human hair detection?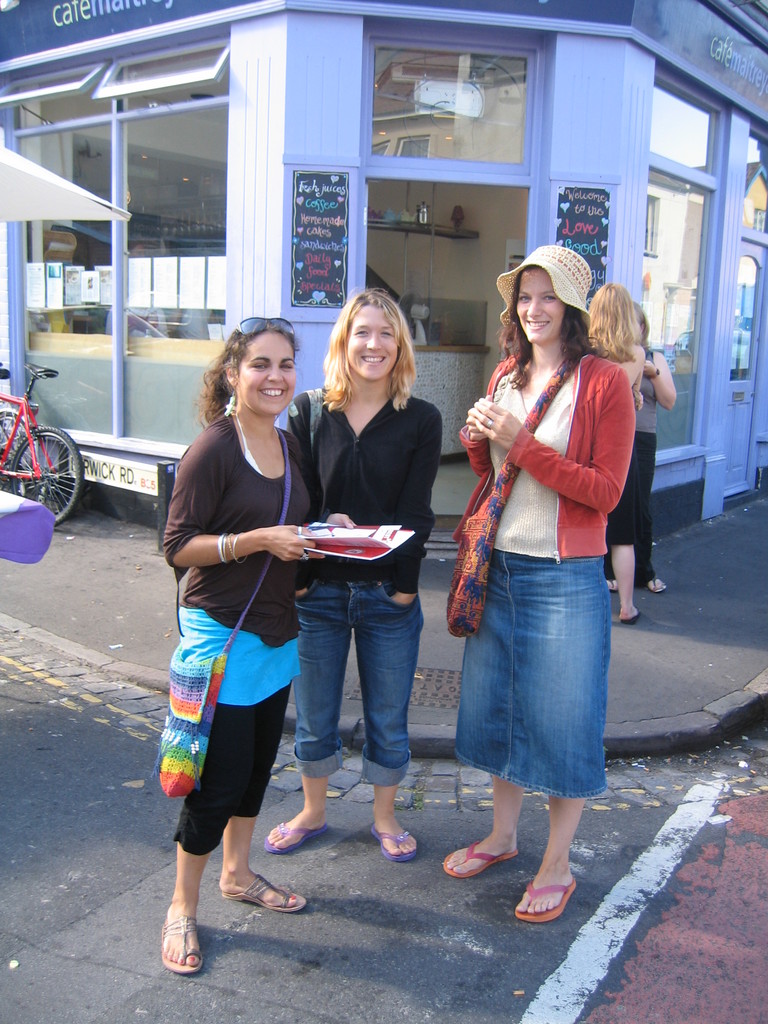
{"x1": 494, "y1": 264, "x2": 609, "y2": 394}
